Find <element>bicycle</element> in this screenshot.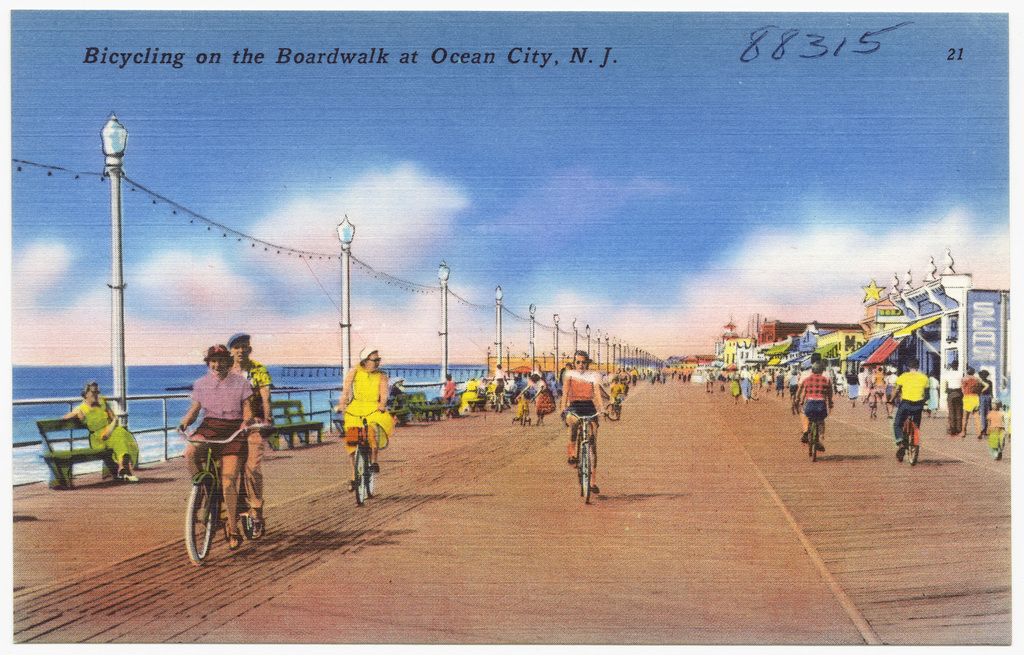
The bounding box for <element>bicycle</element> is 603, 390, 621, 423.
